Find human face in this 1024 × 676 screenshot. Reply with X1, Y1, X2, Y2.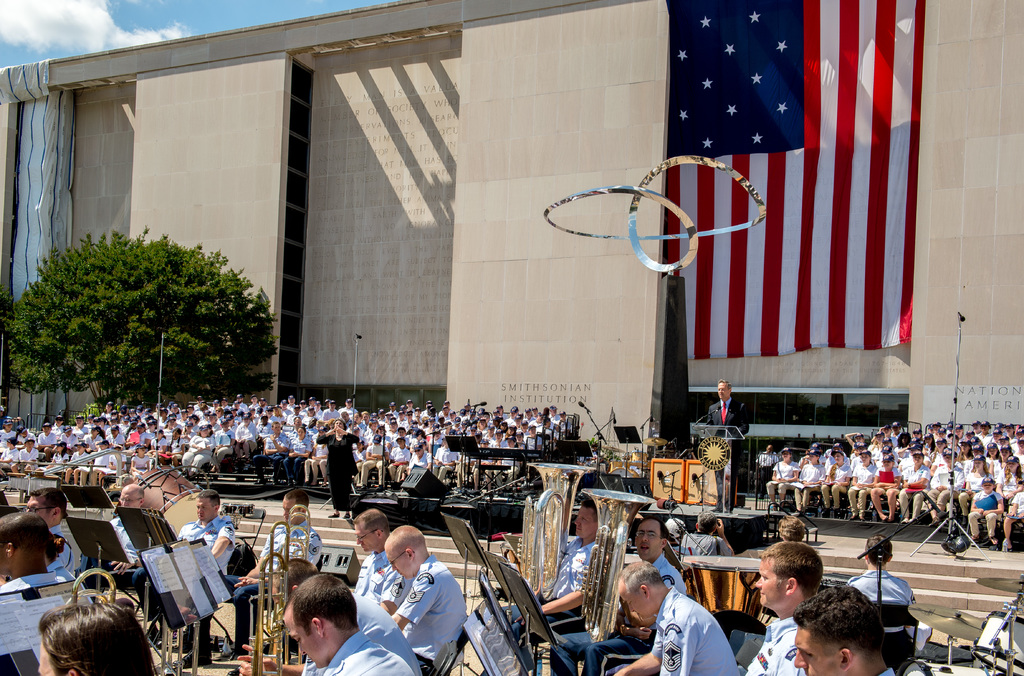
195, 497, 215, 523.
